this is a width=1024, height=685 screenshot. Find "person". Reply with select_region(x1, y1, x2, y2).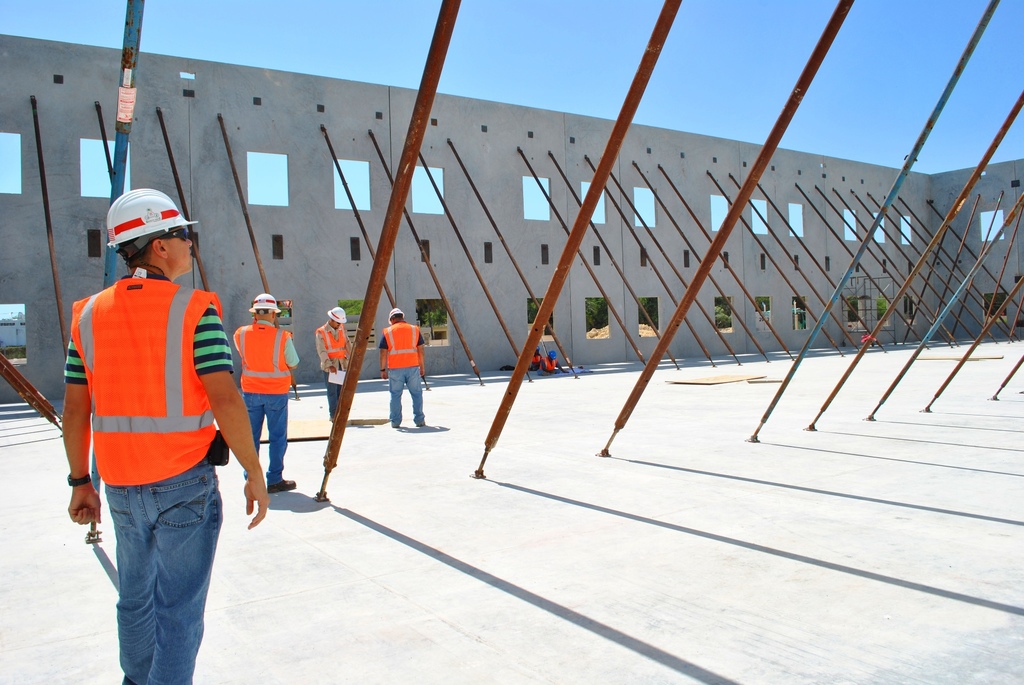
select_region(228, 290, 297, 497).
